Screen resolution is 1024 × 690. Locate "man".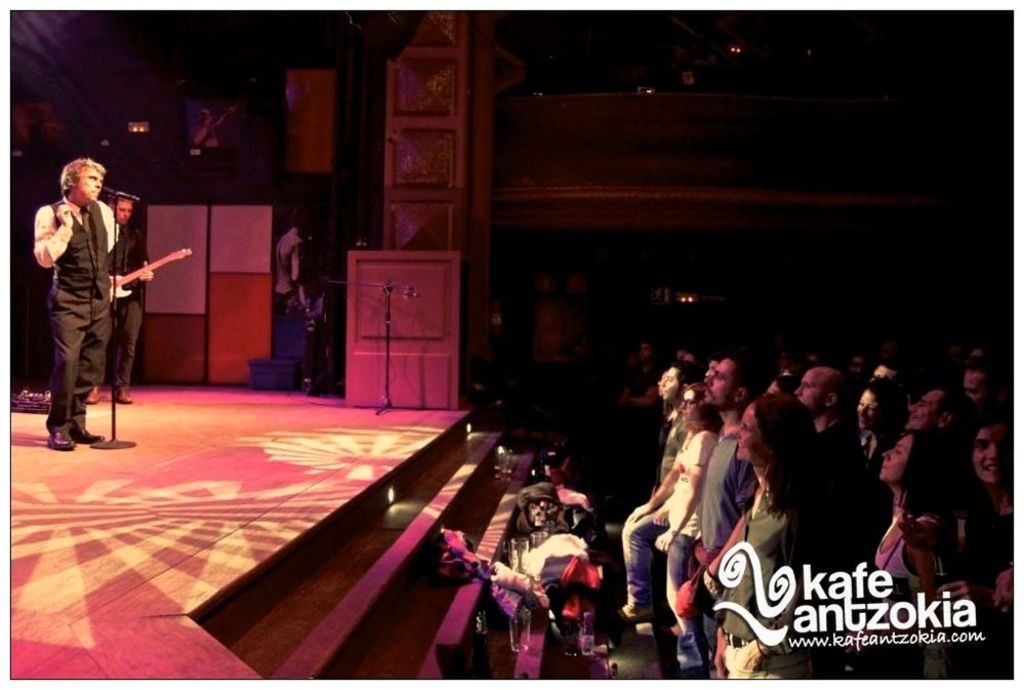
(88, 193, 148, 398).
